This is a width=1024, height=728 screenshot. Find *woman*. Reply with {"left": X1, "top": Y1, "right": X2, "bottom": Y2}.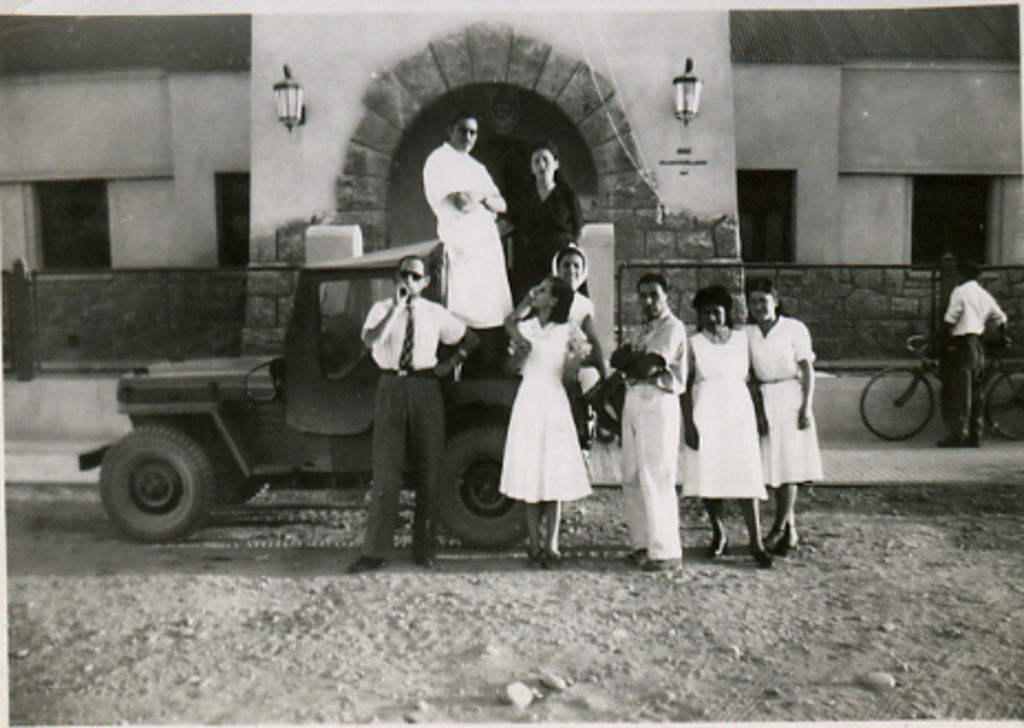
{"left": 505, "top": 143, "right": 585, "bottom": 326}.
